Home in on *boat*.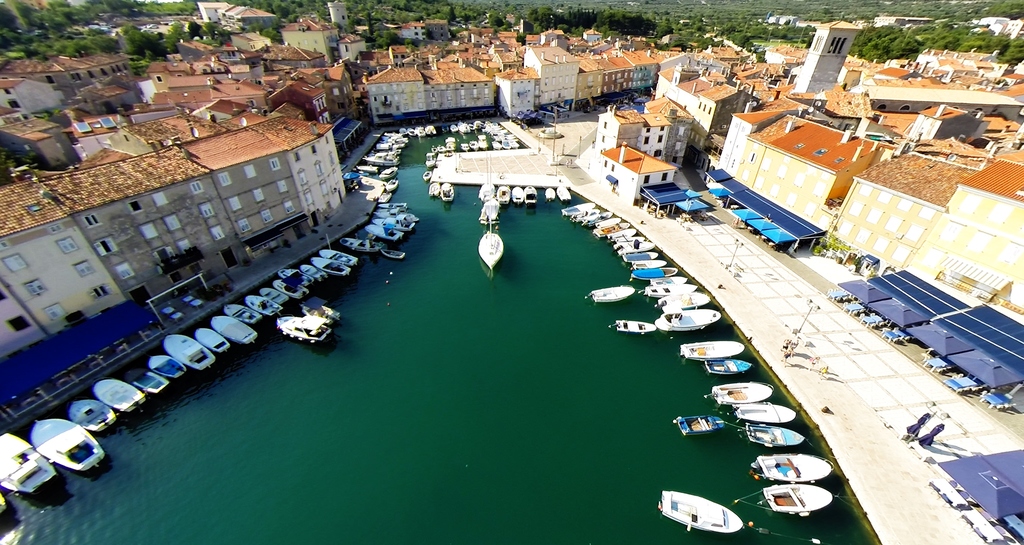
Homed in at (751, 426, 797, 447).
